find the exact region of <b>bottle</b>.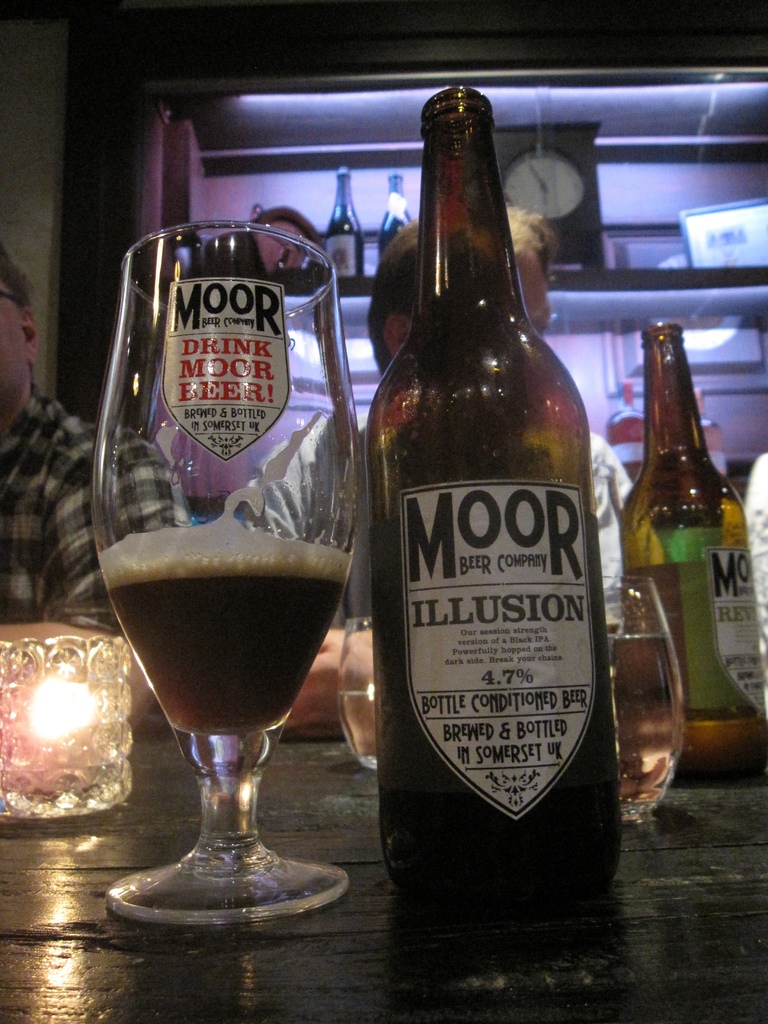
Exact region: x1=623 y1=317 x2=767 y2=788.
